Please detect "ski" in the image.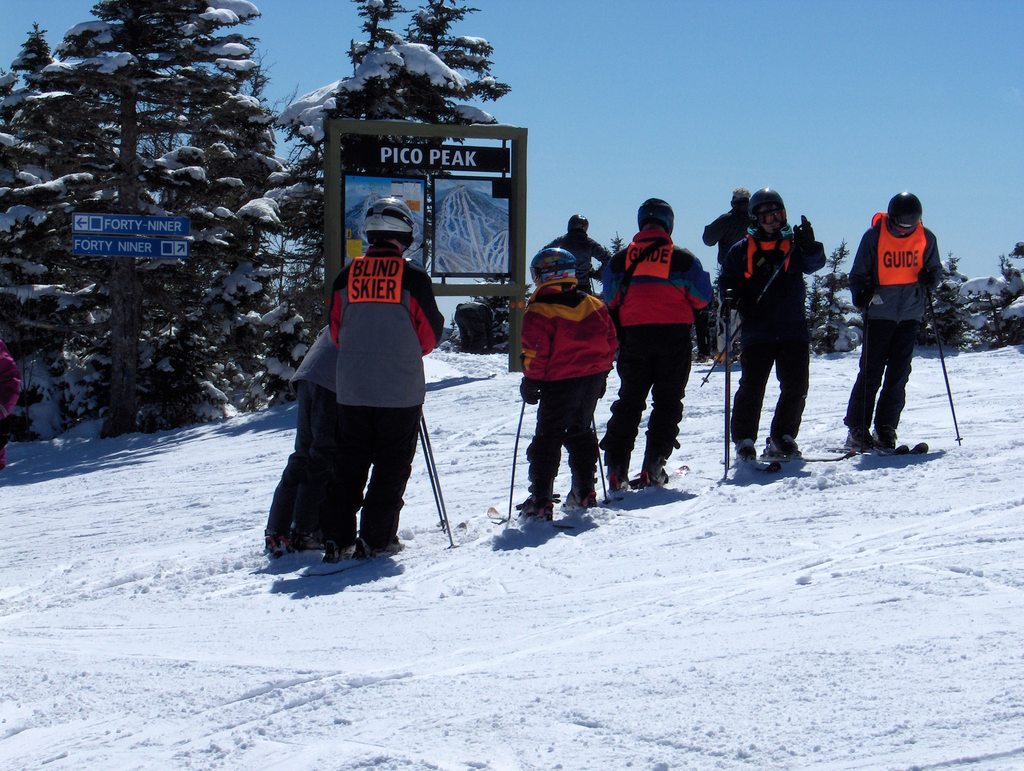
724/460/778/473.
